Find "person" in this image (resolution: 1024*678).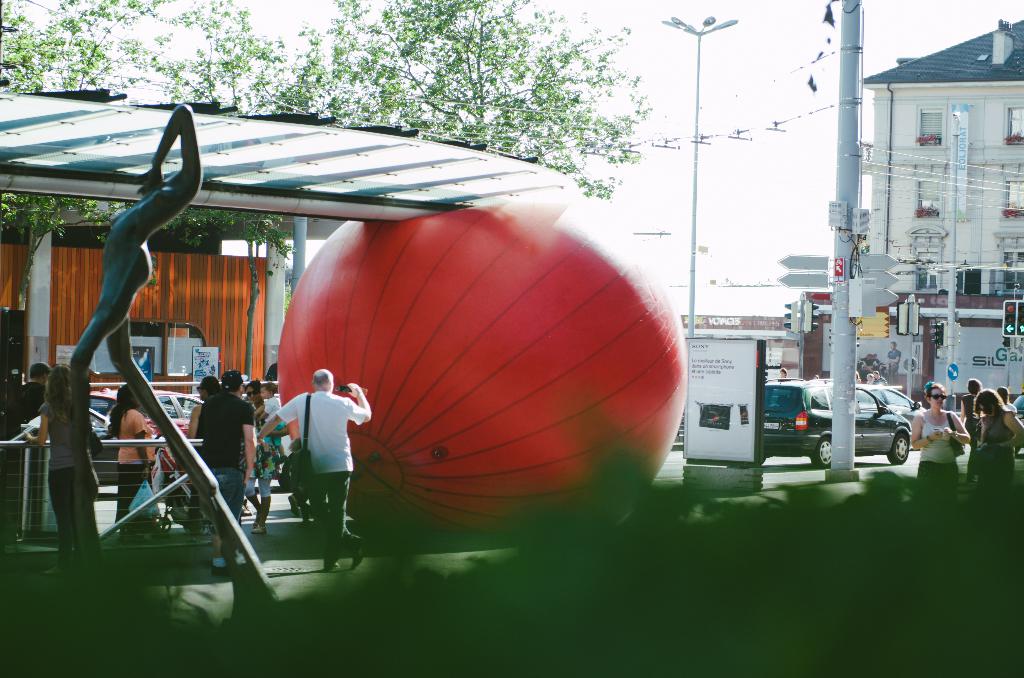
[247, 381, 280, 529].
